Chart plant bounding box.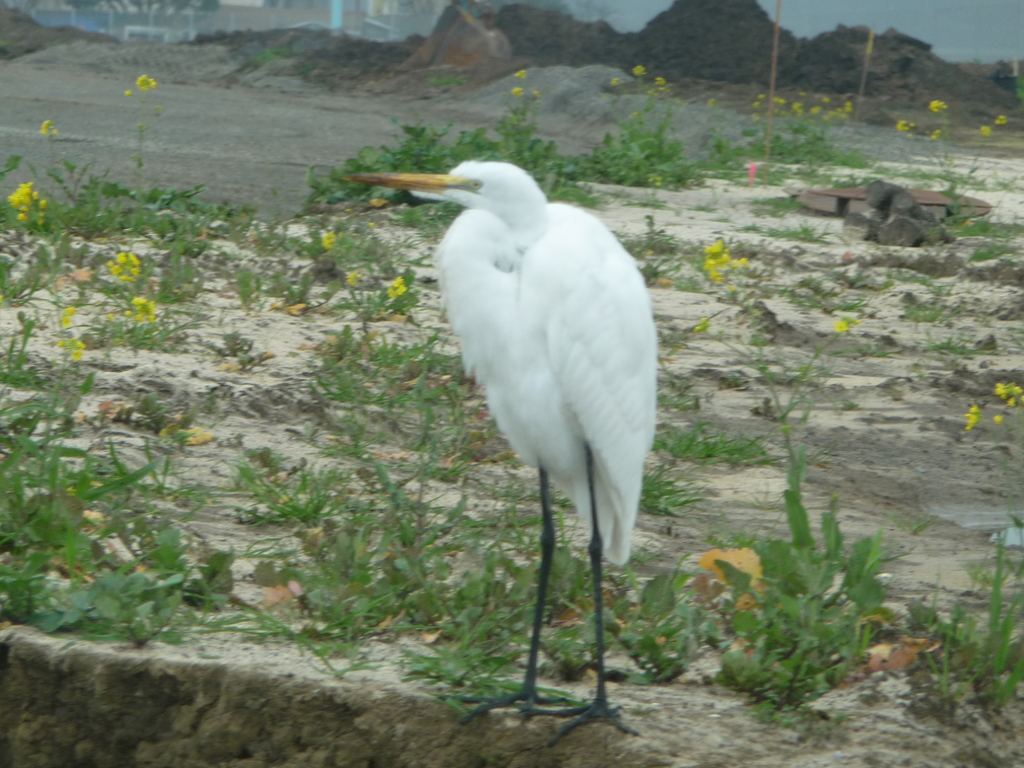
Charted: pyautogui.locateOnScreen(244, 447, 335, 525).
